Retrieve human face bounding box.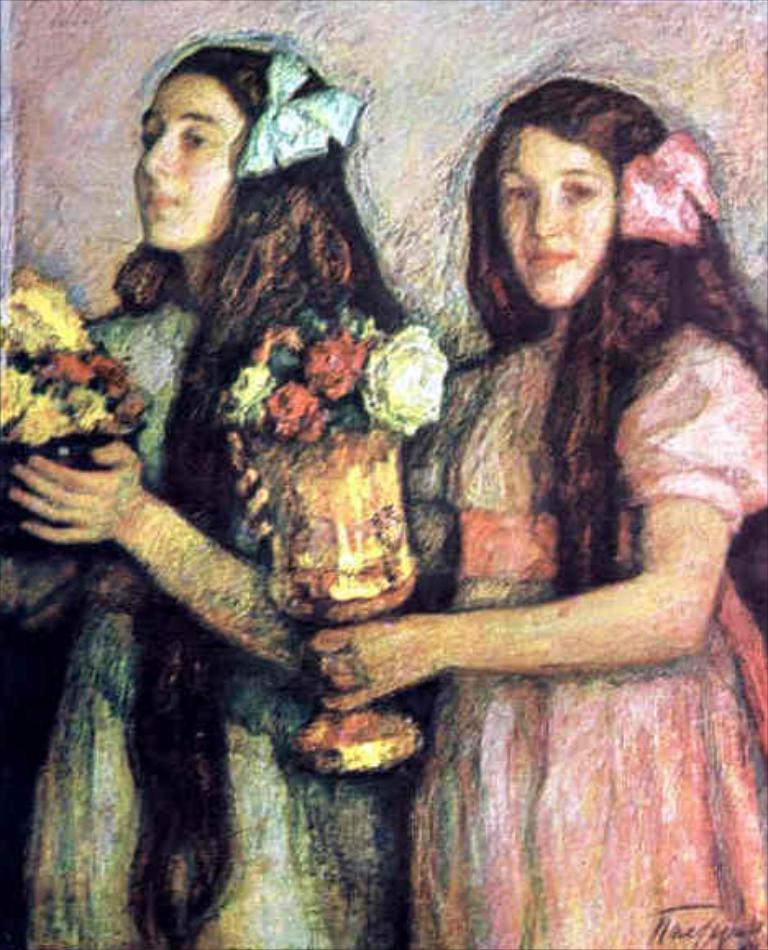
Bounding box: box(135, 72, 246, 251).
